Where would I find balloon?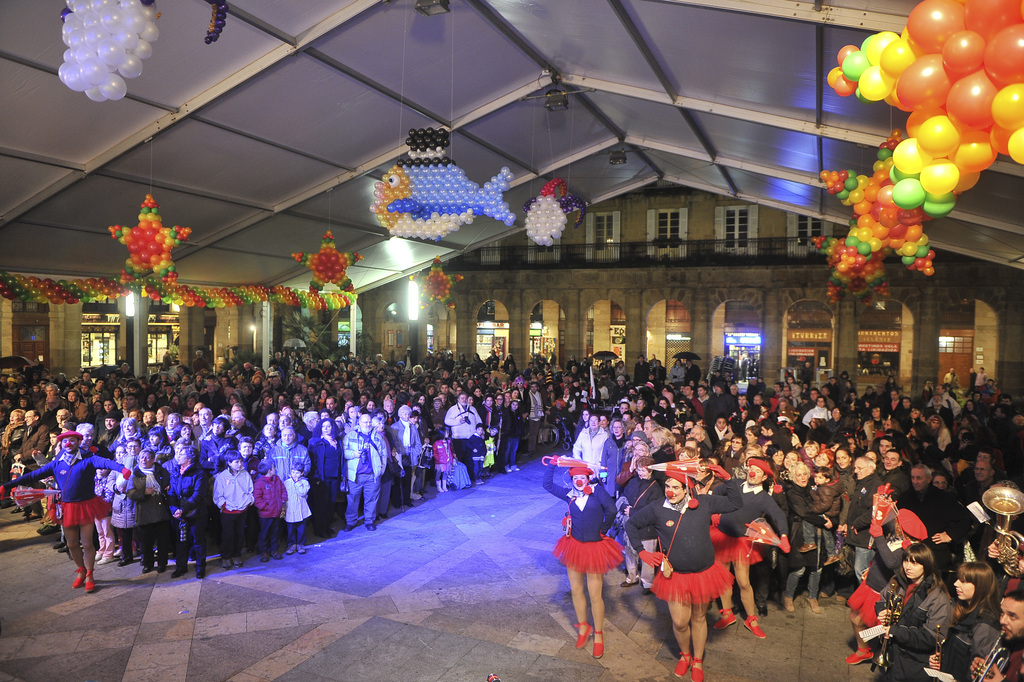
At 989,120,1016,158.
